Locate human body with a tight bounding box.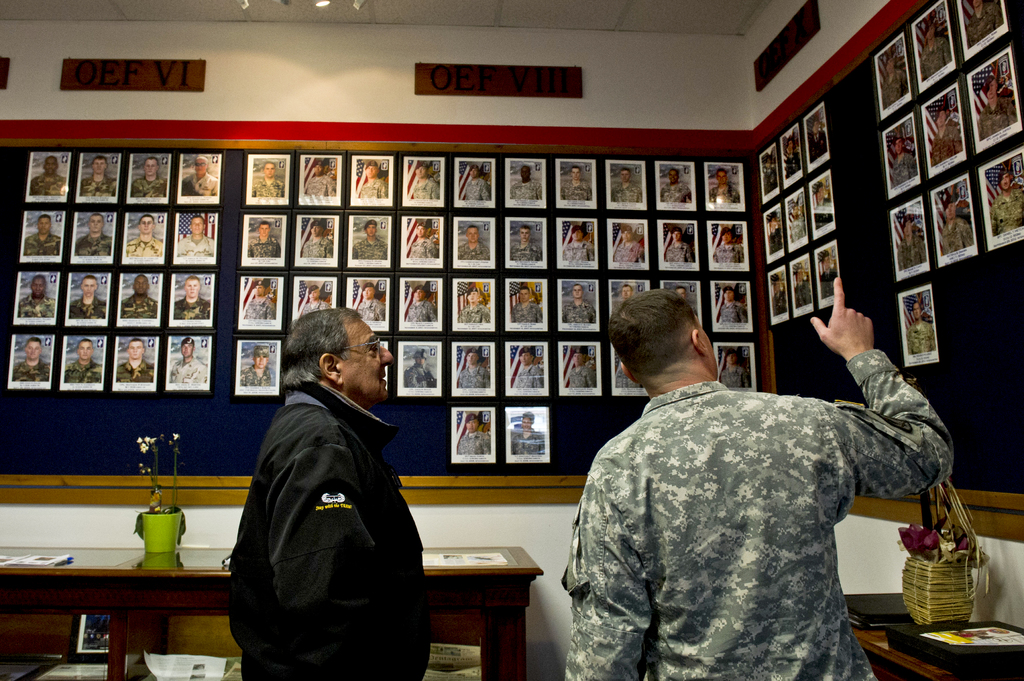
977 97 1018 136.
